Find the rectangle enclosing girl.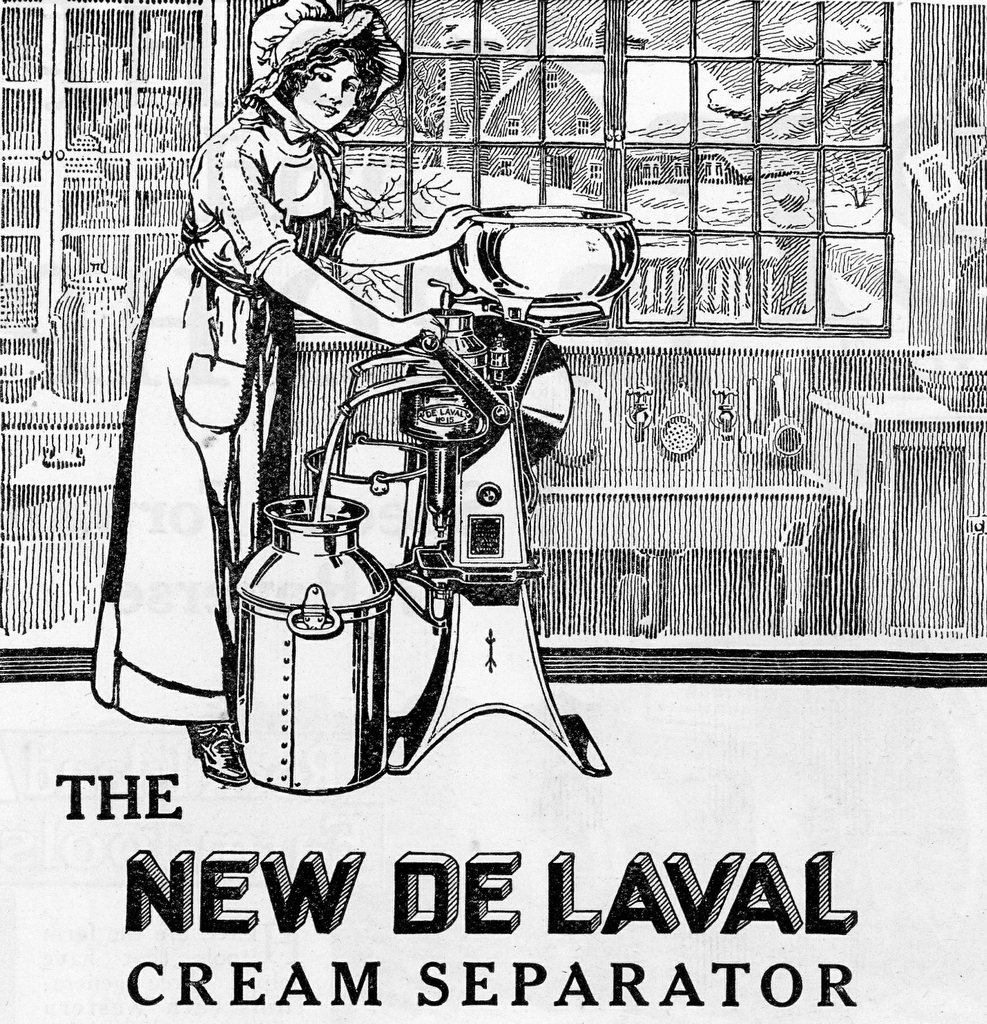
(x1=90, y1=0, x2=477, y2=783).
